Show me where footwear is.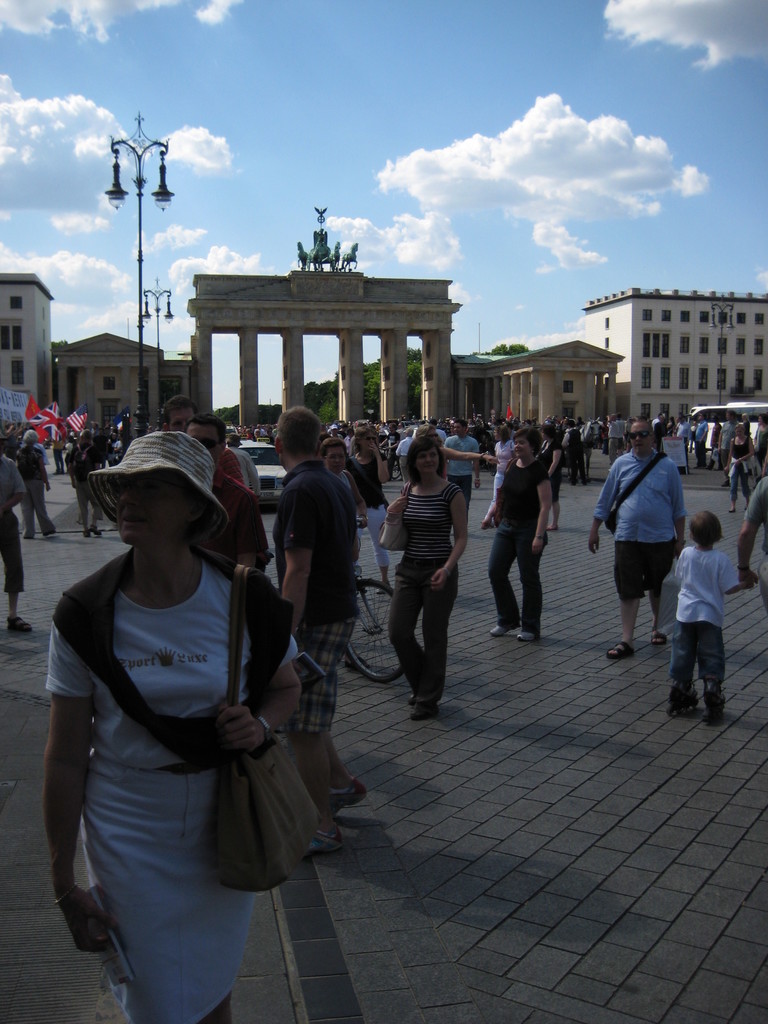
footwear is at l=604, t=637, r=630, b=664.
